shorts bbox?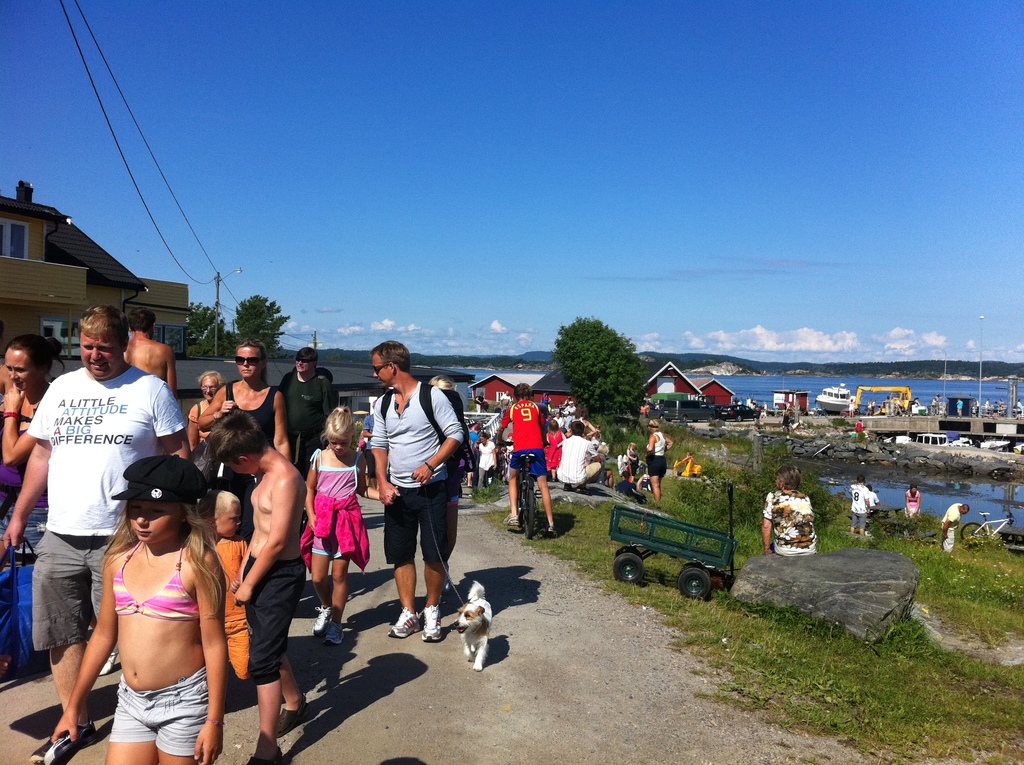
<bbox>312, 545, 348, 558</bbox>
